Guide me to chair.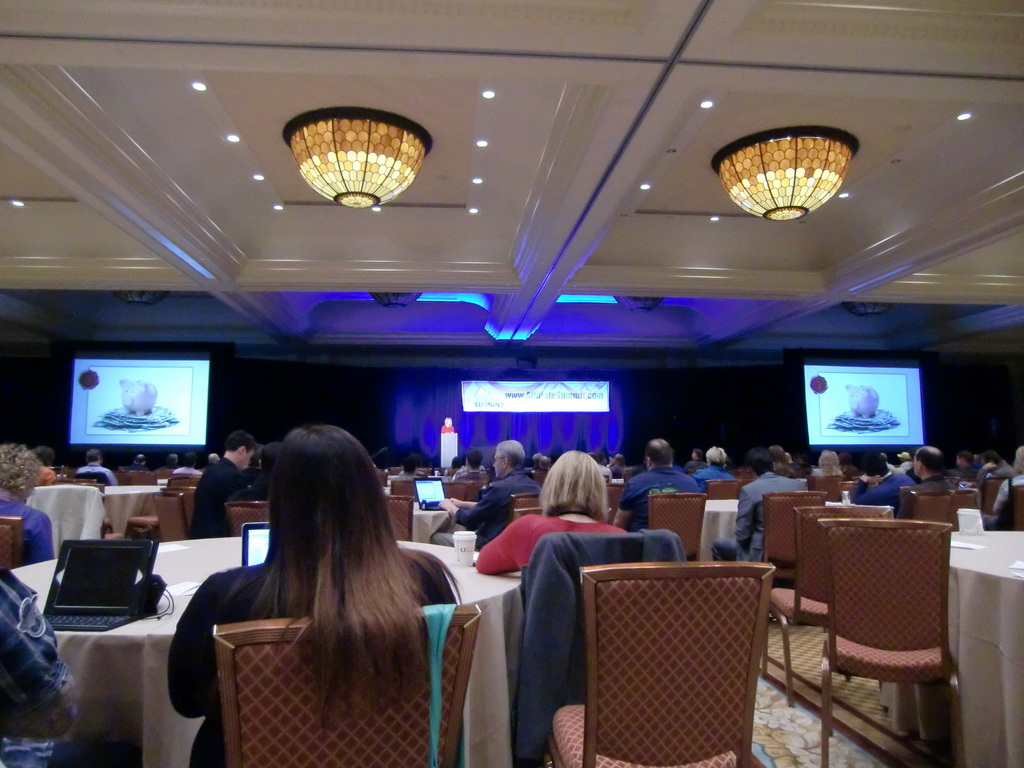
Guidance: x1=542 y1=562 x2=770 y2=767.
